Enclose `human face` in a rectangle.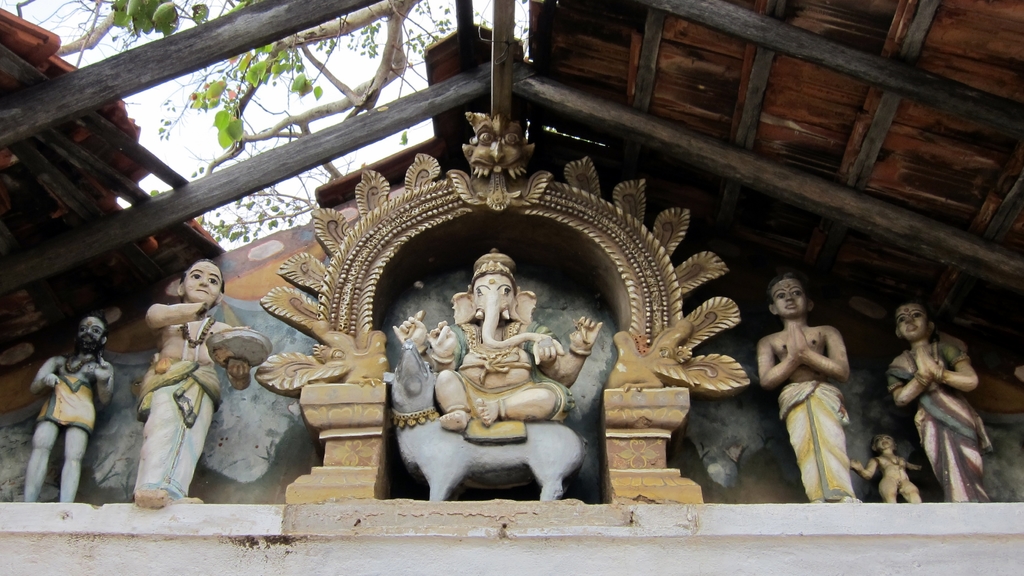
<box>77,317,102,343</box>.
